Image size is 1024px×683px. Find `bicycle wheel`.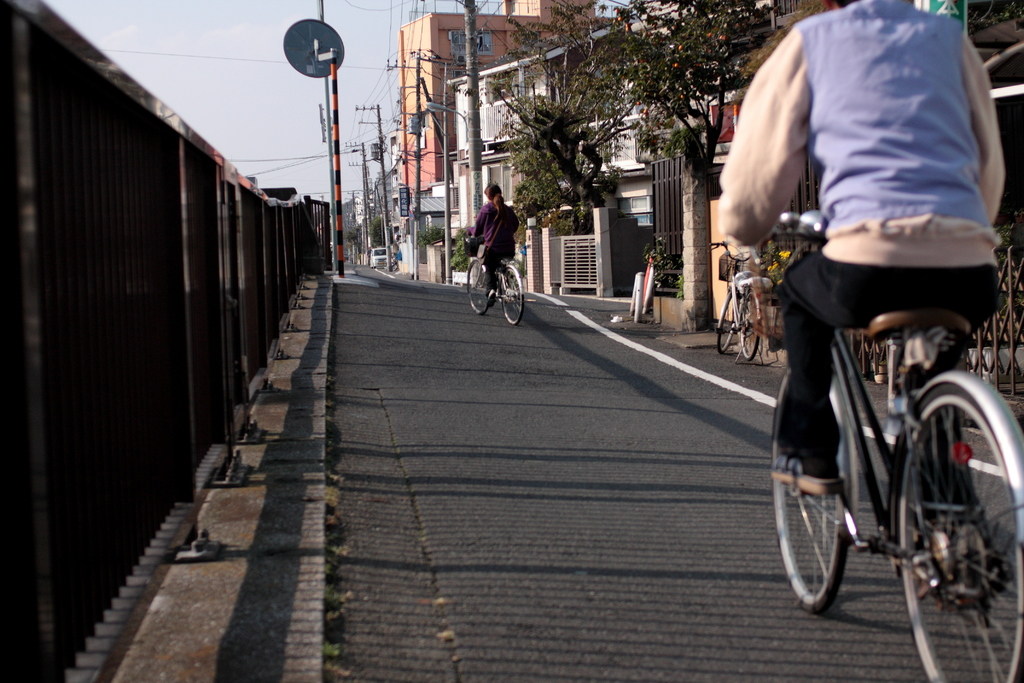
875:369:992:627.
